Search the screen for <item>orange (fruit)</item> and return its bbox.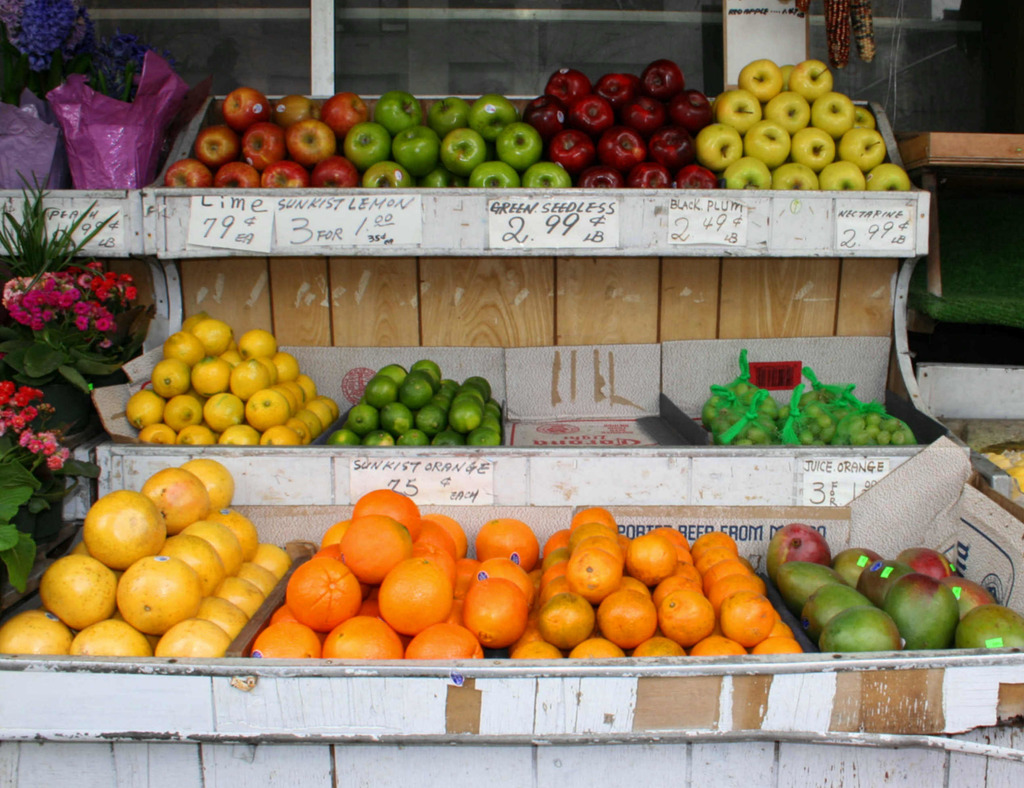
Found: BBox(161, 534, 230, 595).
